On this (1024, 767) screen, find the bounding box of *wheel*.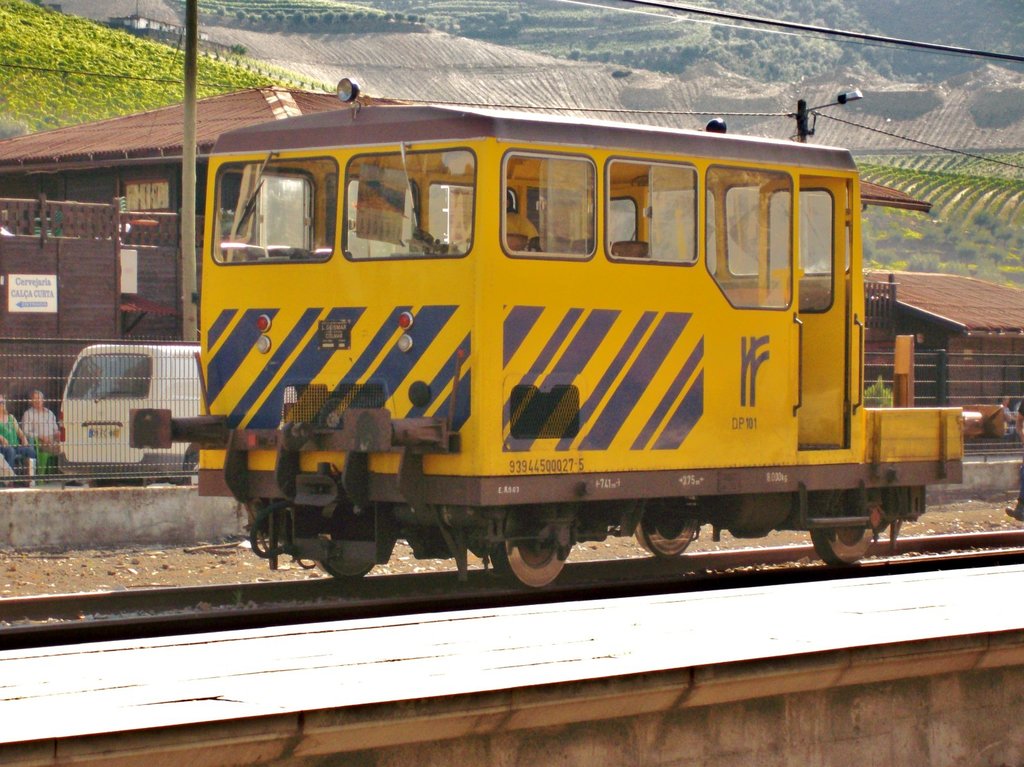
Bounding box: x1=810 y1=493 x2=875 y2=566.
